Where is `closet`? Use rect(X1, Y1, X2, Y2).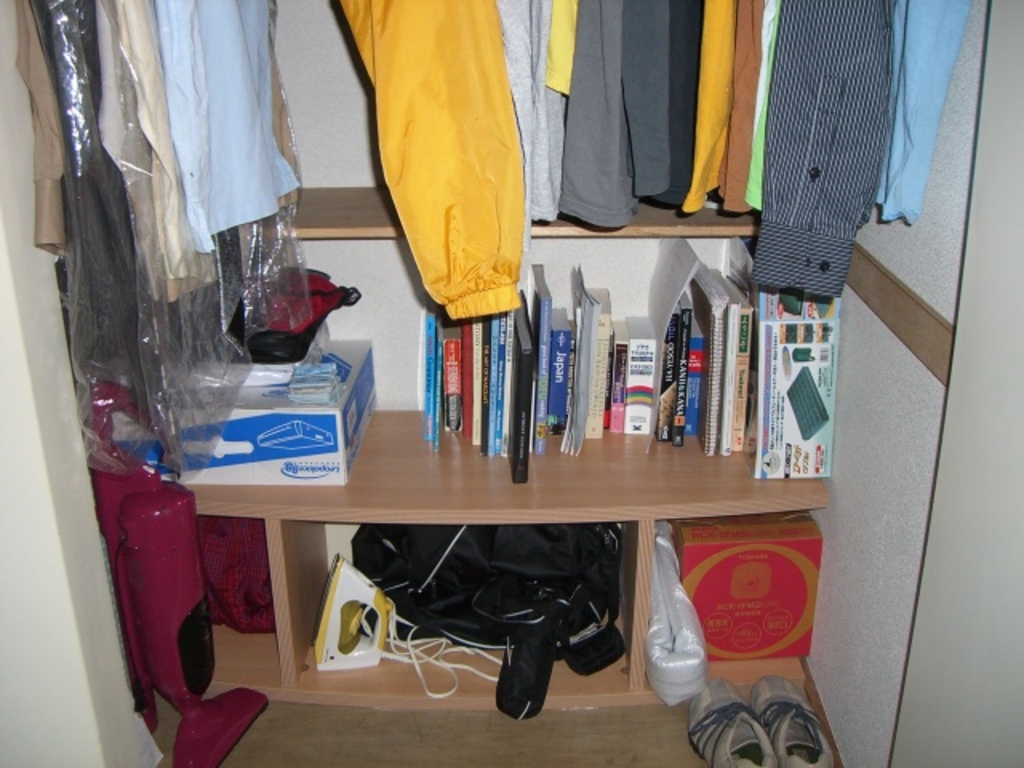
rect(16, 0, 989, 712).
